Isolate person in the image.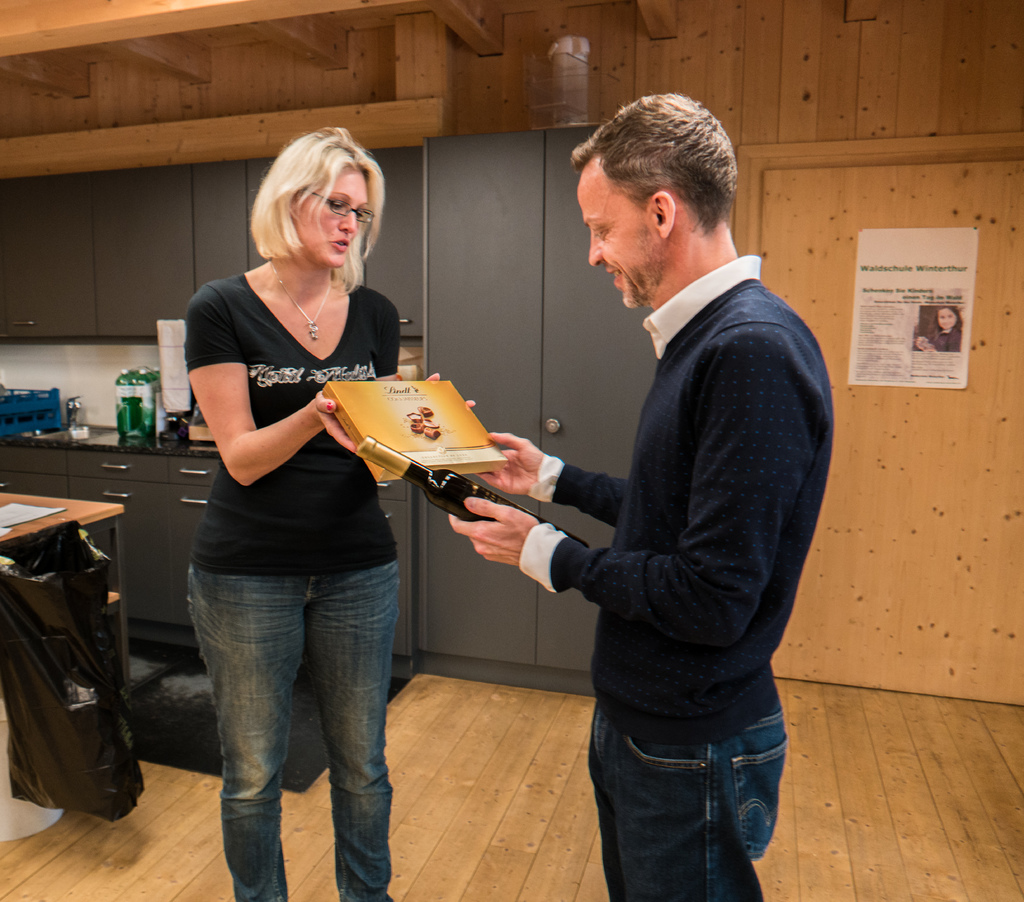
Isolated region: bbox(175, 133, 443, 866).
